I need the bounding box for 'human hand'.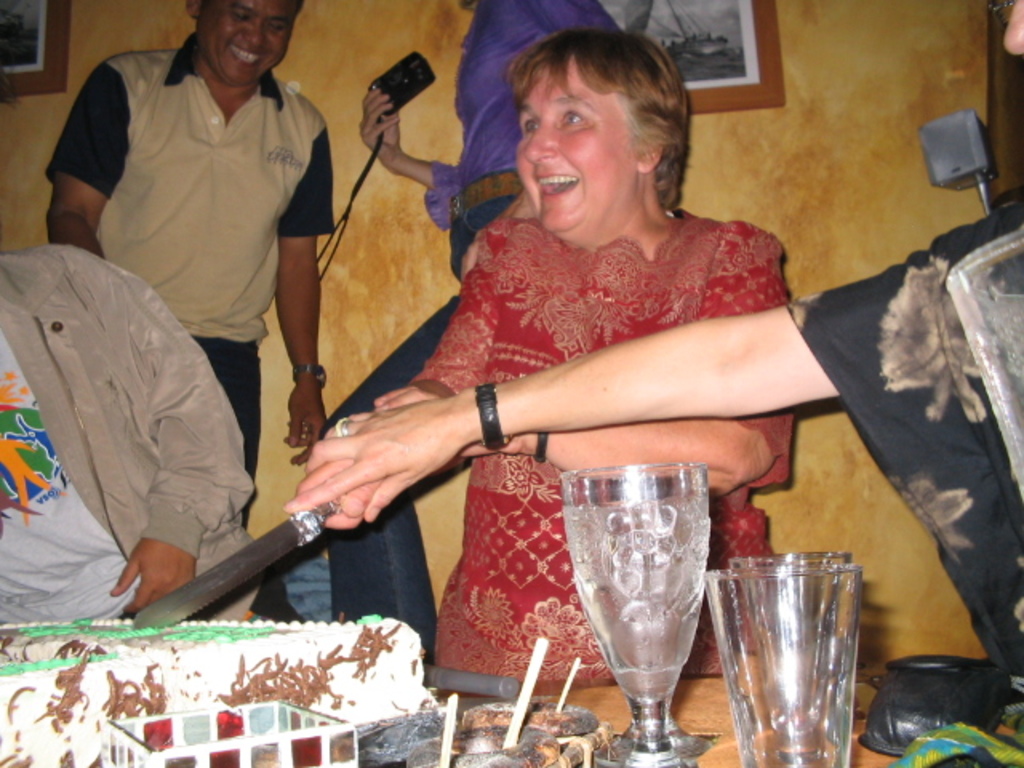
Here it is: <region>355, 86, 402, 166</region>.
